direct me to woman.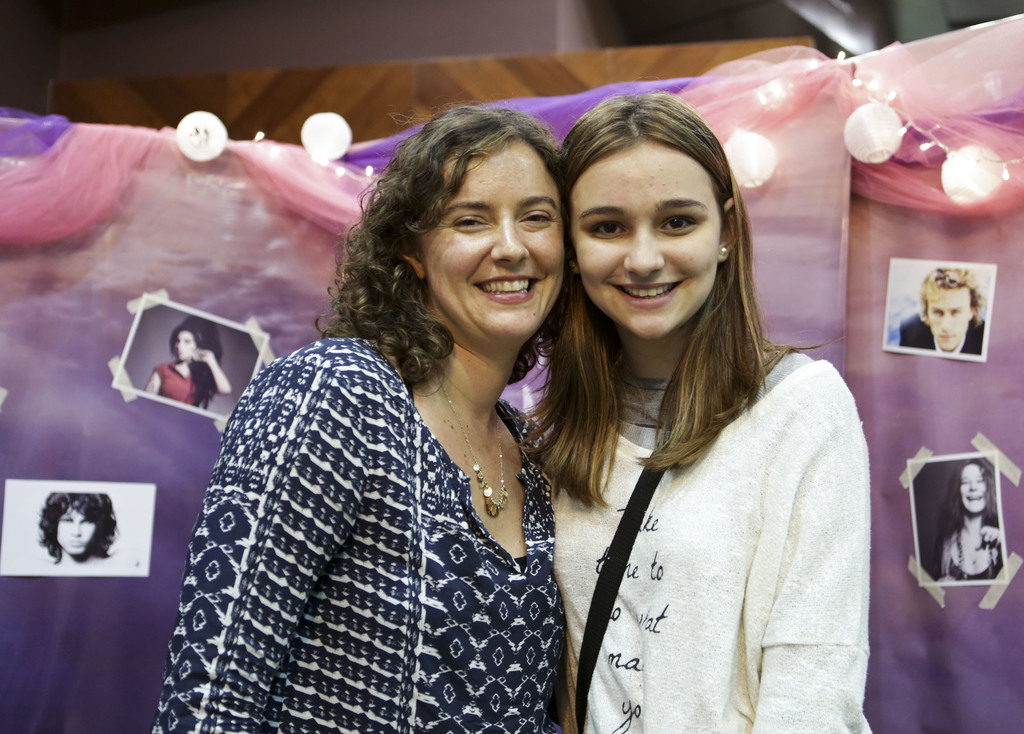
Direction: <region>141, 313, 230, 409</region>.
